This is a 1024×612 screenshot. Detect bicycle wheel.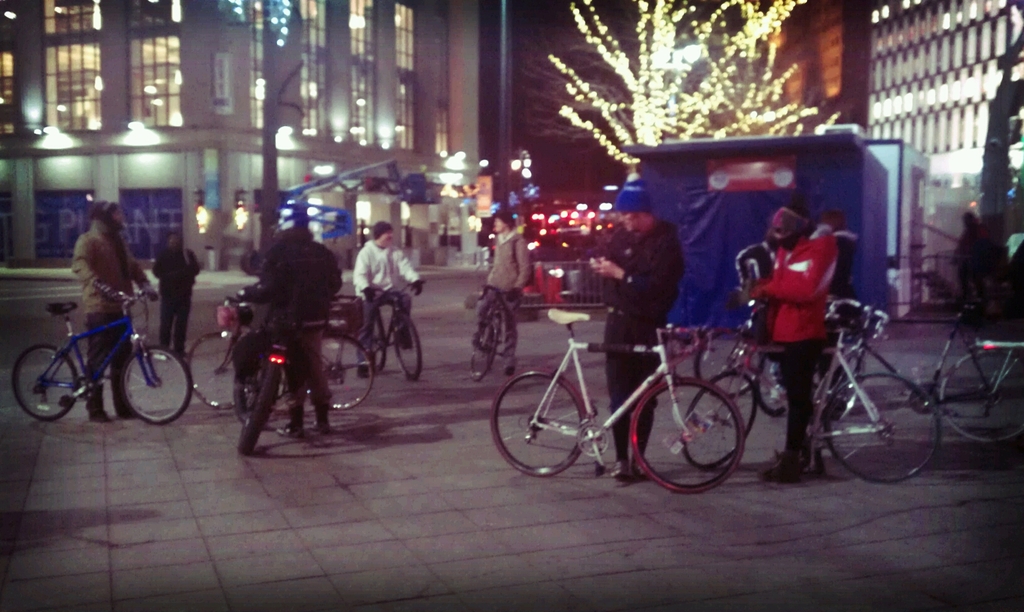
bbox(490, 369, 584, 478).
